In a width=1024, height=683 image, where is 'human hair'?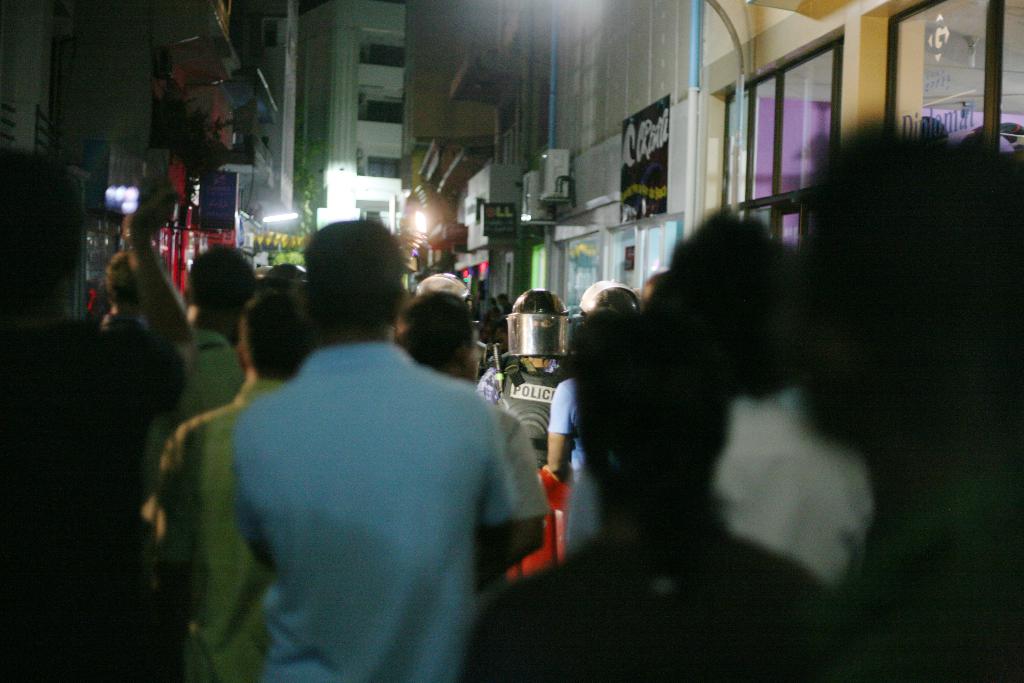
(left=188, top=243, right=262, bottom=328).
